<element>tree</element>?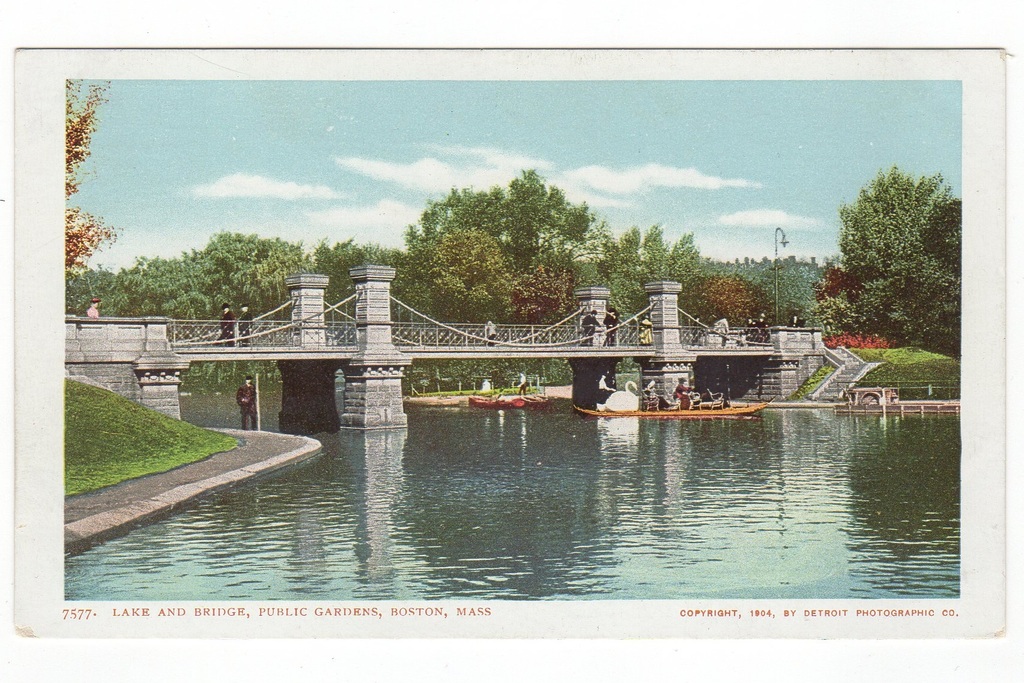
box(61, 75, 122, 270)
